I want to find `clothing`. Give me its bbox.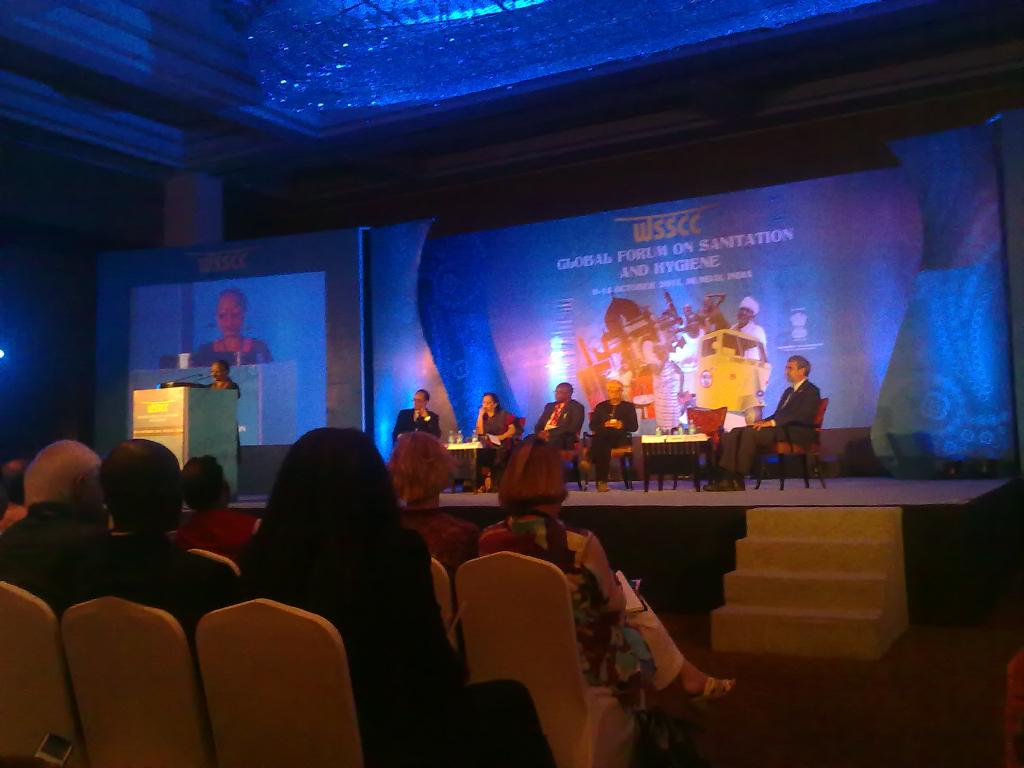
{"left": 192, "top": 337, "right": 273, "bottom": 366}.
